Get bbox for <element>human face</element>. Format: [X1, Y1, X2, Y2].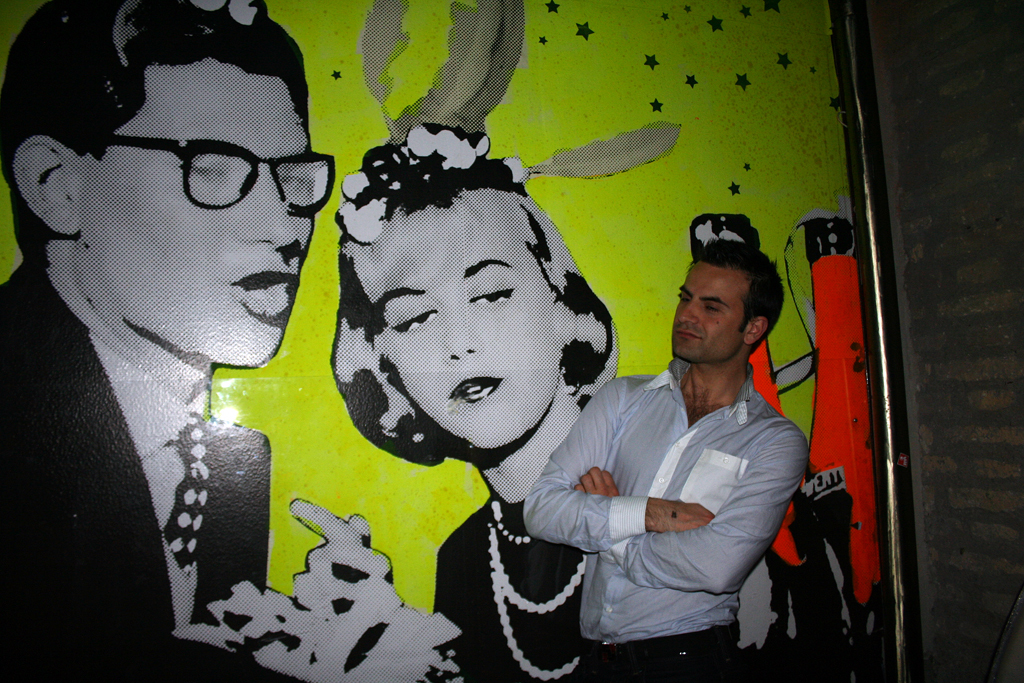
[669, 260, 754, 361].
